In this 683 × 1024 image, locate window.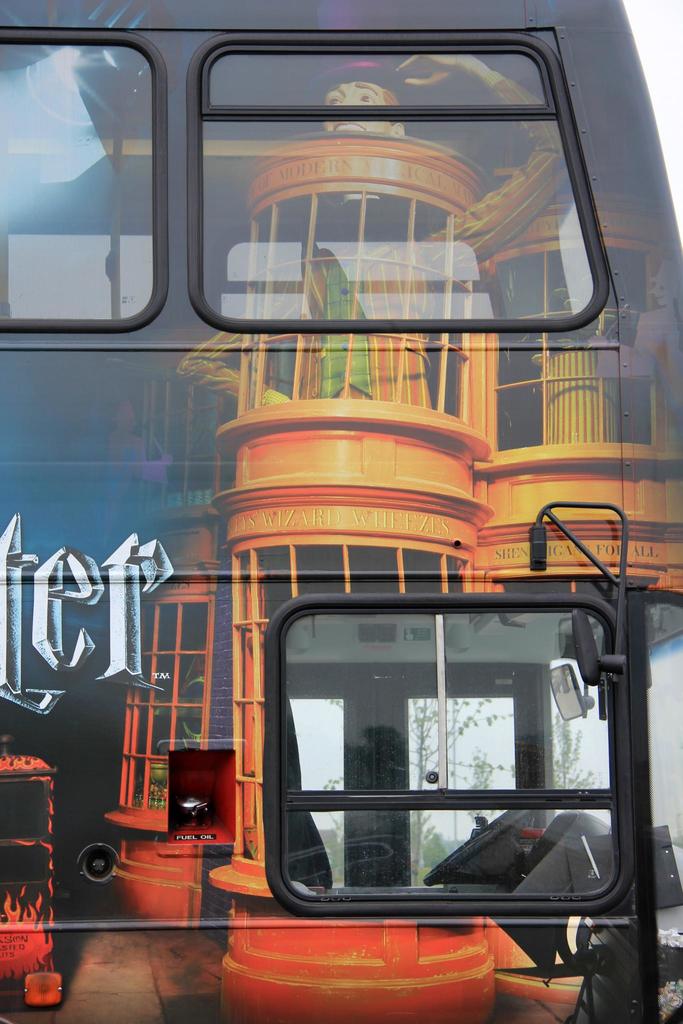
Bounding box: bbox=[273, 615, 611, 904].
